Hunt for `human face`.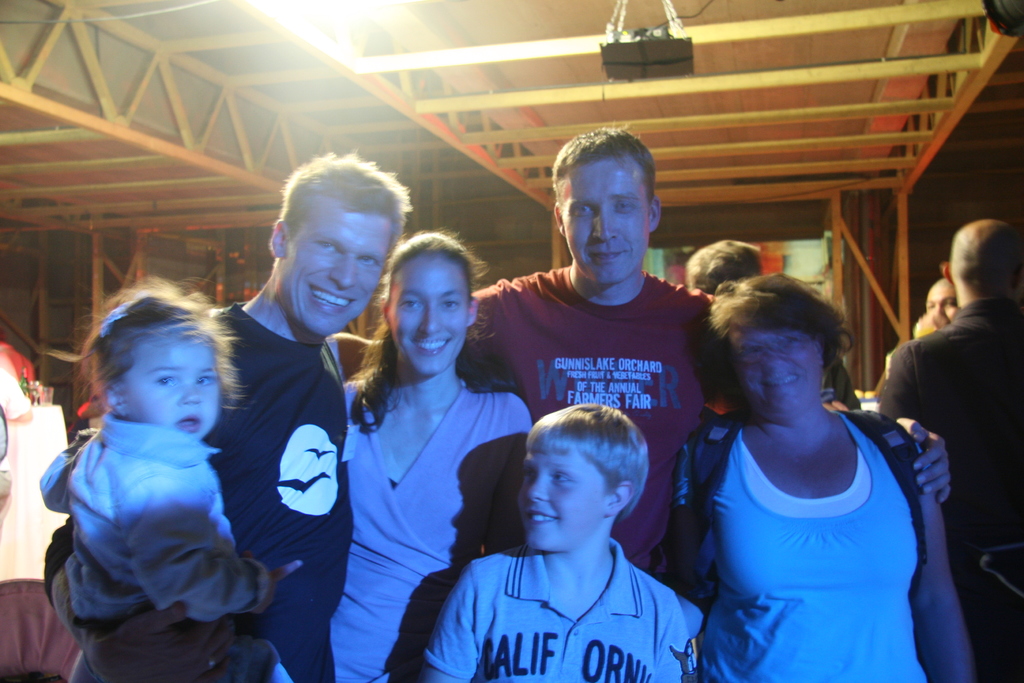
Hunted down at crop(925, 288, 957, 323).
